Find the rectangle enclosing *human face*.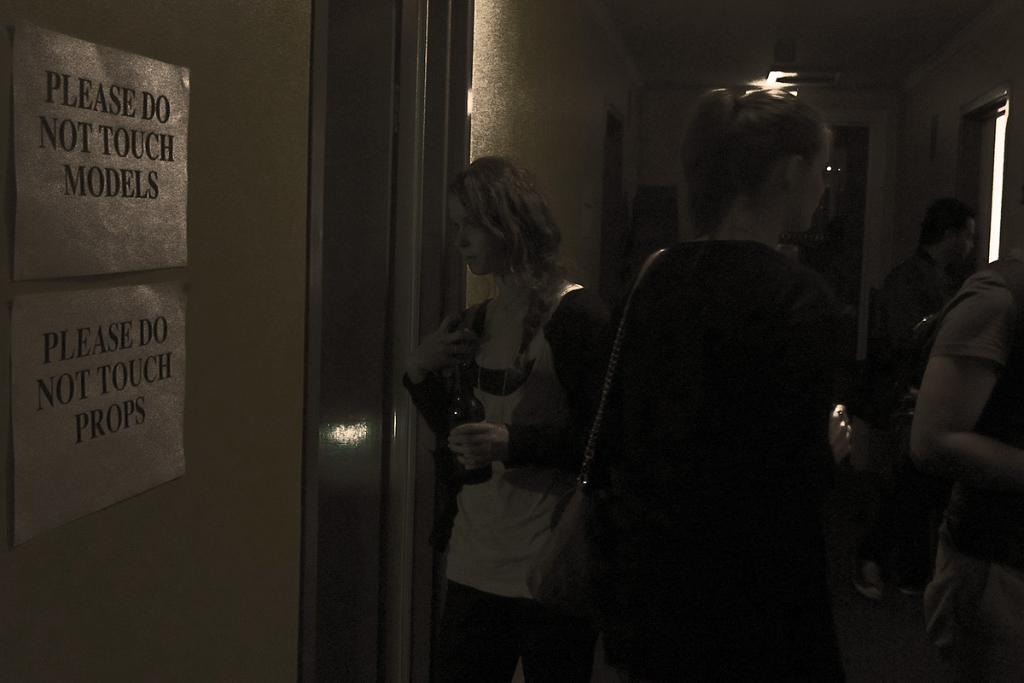
Rect(452, 193, 498, 279).
